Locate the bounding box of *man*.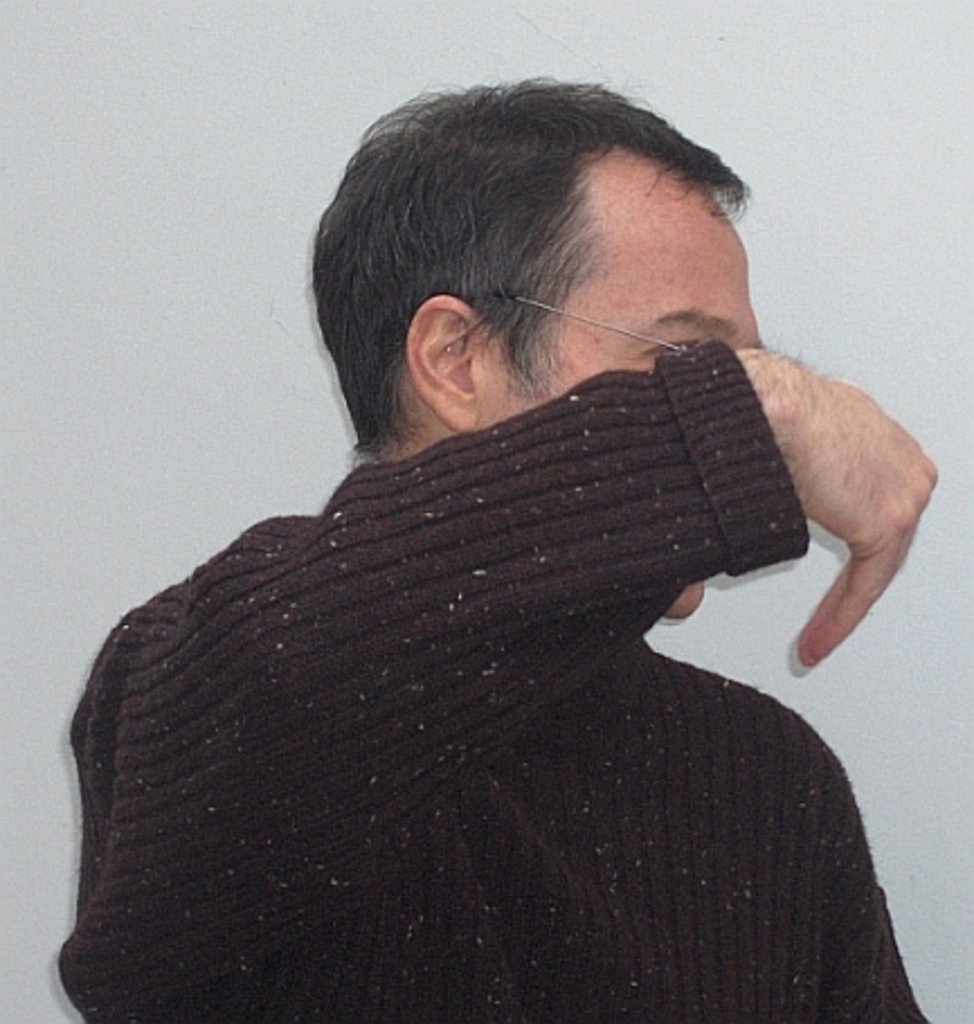
Bounding box: {"left": 2, "top": 61, "right": 963, "bottom": 990}.
